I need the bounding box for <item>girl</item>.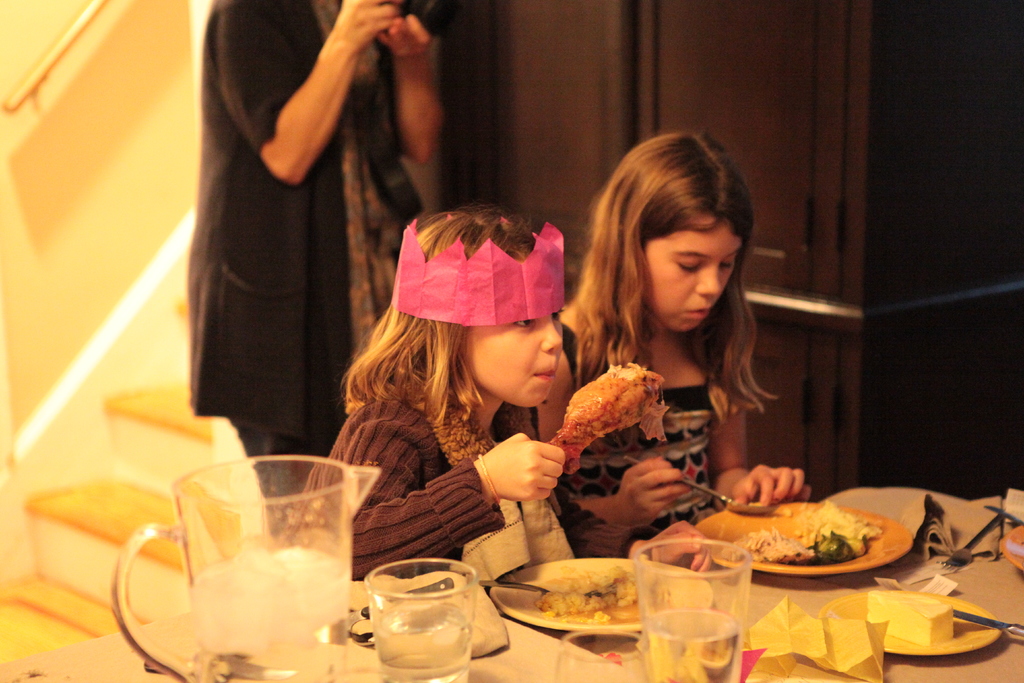
Here it is: BBox(291, 214, 561, 588).
